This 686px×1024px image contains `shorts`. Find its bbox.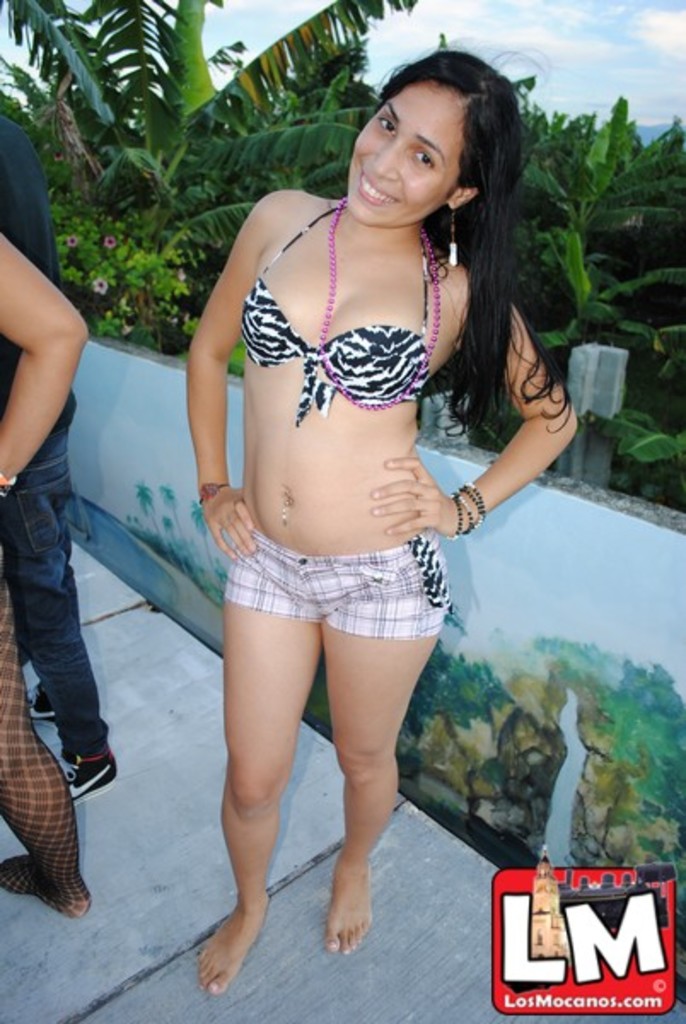
(218, 543, 466, 633).
